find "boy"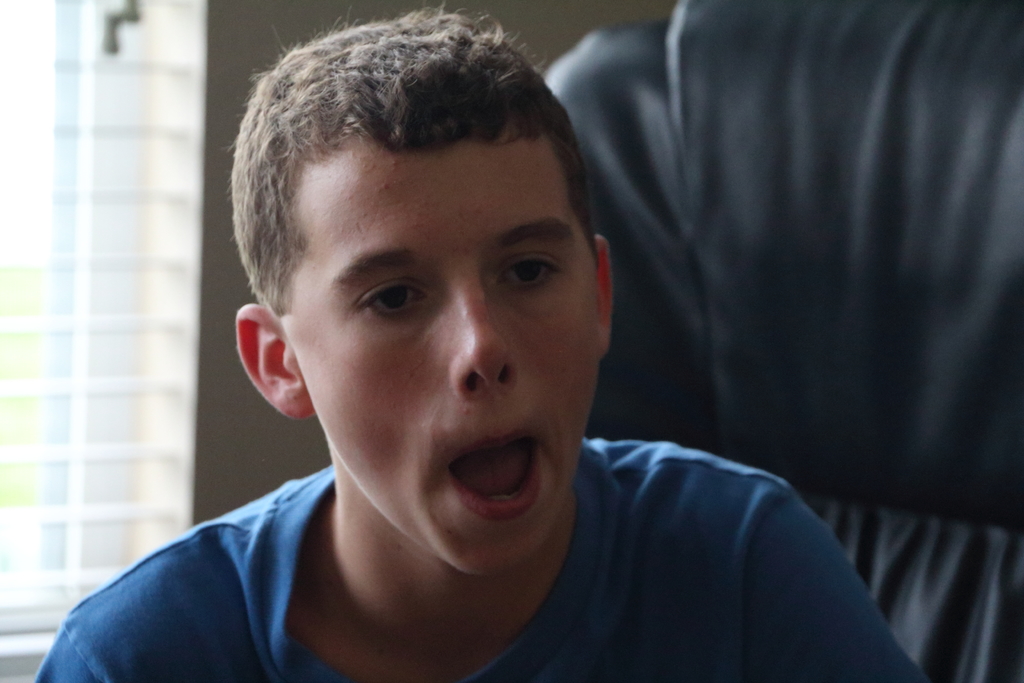
103/17/825/661
